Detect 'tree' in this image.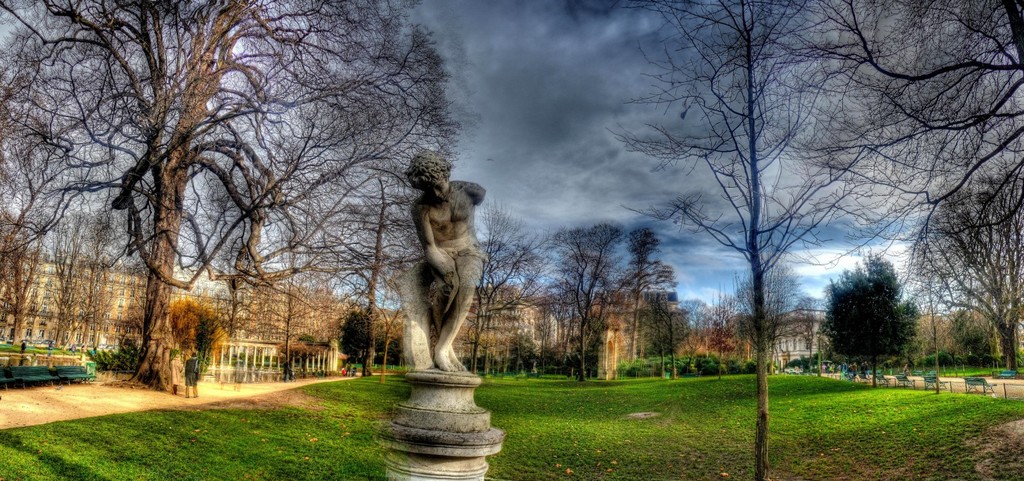
Detection: {"x1": 794, "y1": 291, "x2": 816, "y2": 371}.
